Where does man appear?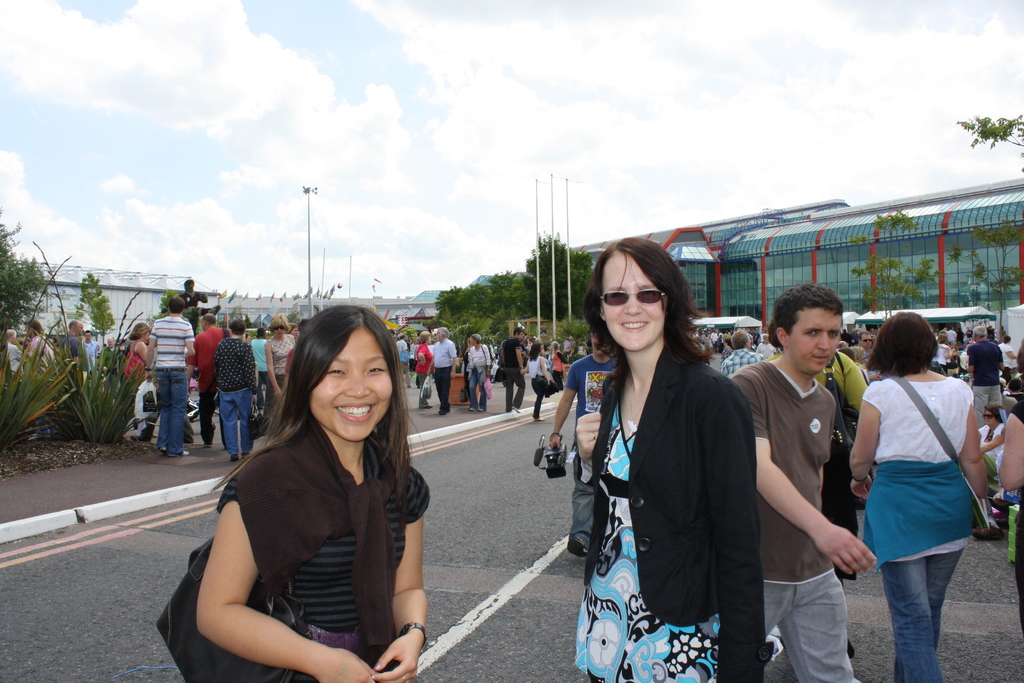
Appears at [431, 324, 464, 415].
